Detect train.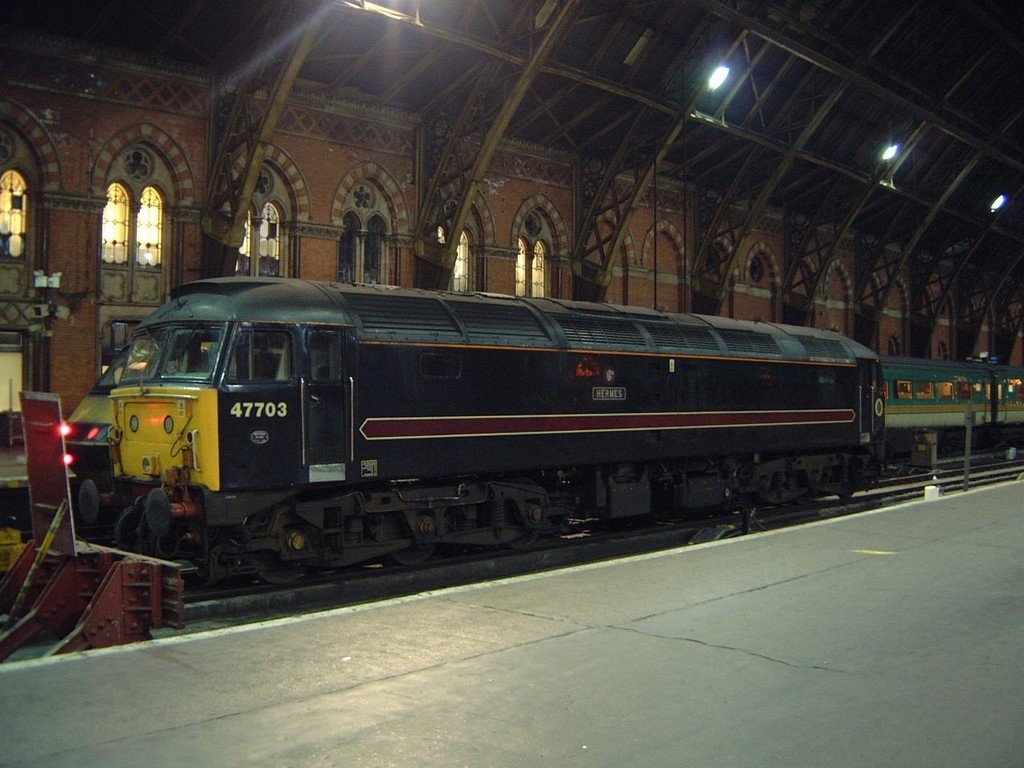
Detected at box(58, 281, 886, 585).
